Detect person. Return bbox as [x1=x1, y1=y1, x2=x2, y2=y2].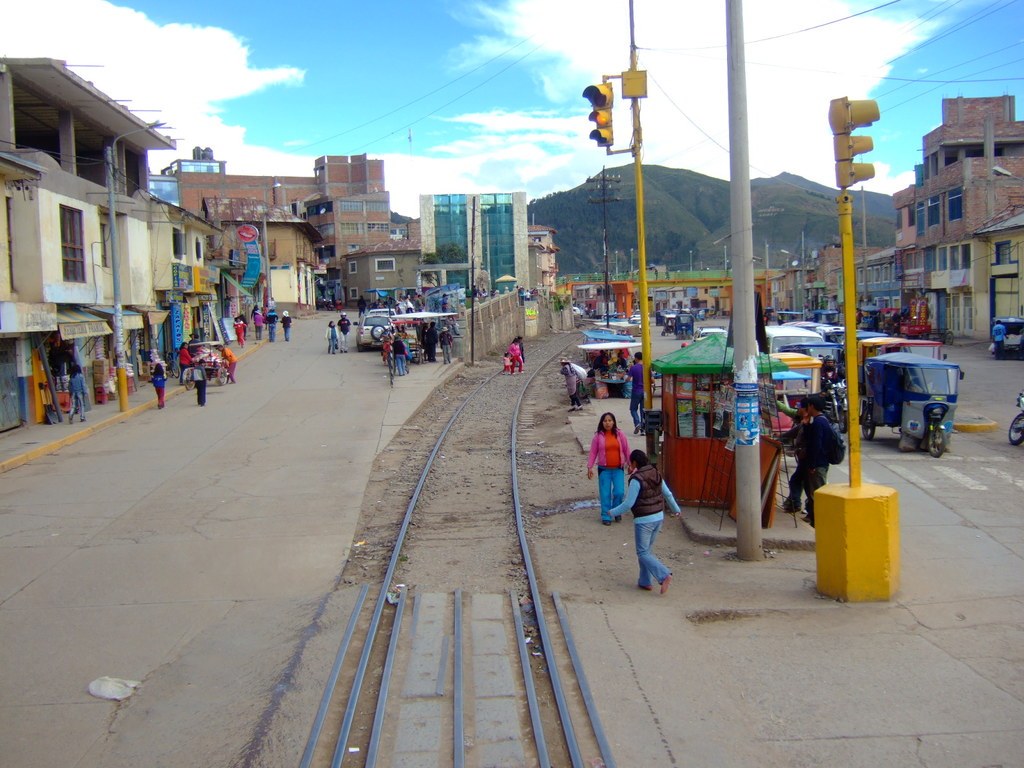
[x1=781, y1=396, x2=808, y2=520].
